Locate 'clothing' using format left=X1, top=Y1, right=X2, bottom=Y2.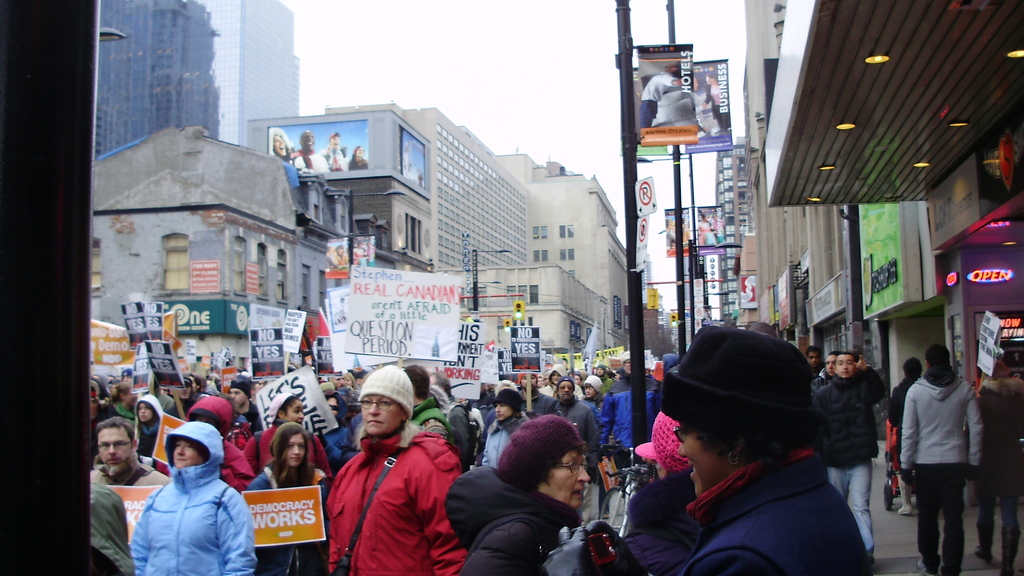
left=251, top=467, right=339, bottom=575.
